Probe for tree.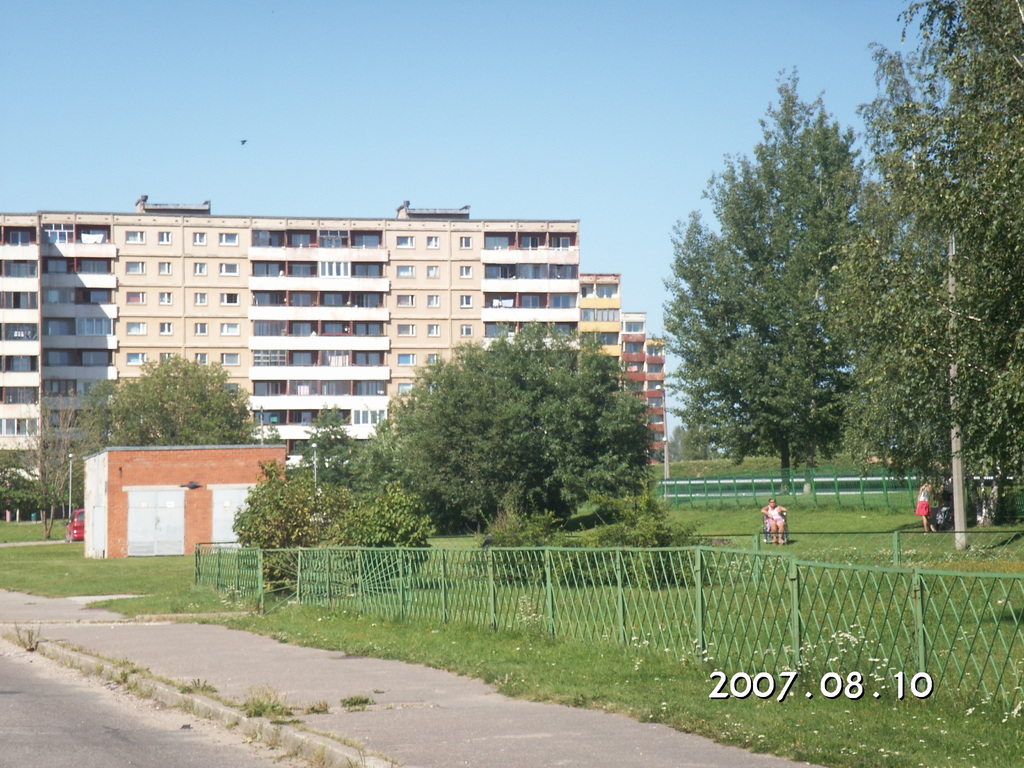
Probe result: crop(2, 420, 90, 543).
